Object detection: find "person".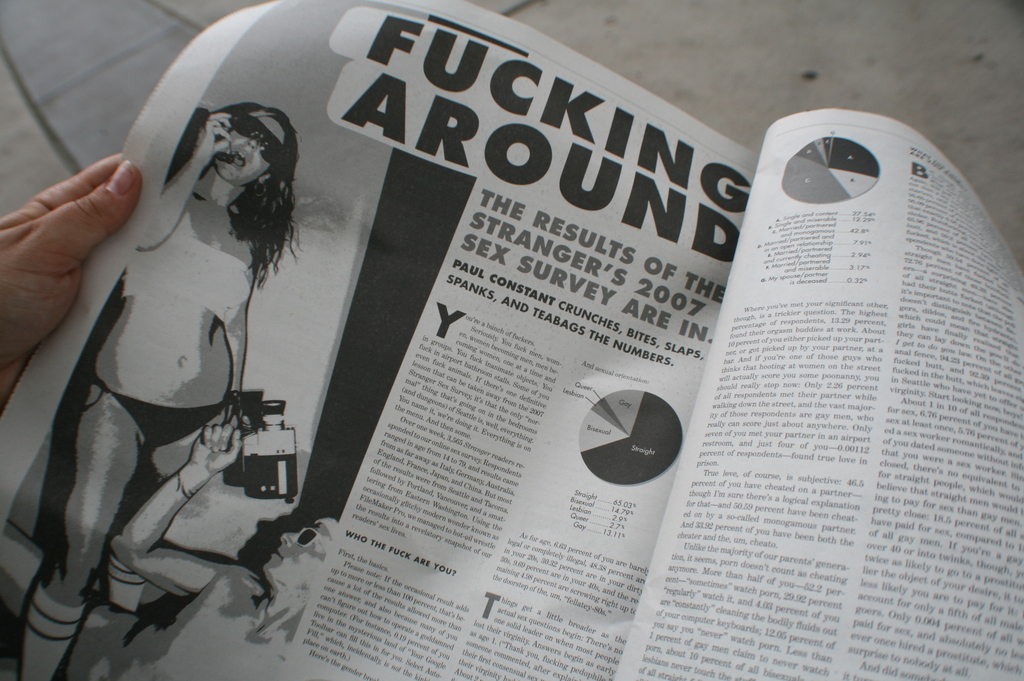
rect(0, 86, 300, 680).
